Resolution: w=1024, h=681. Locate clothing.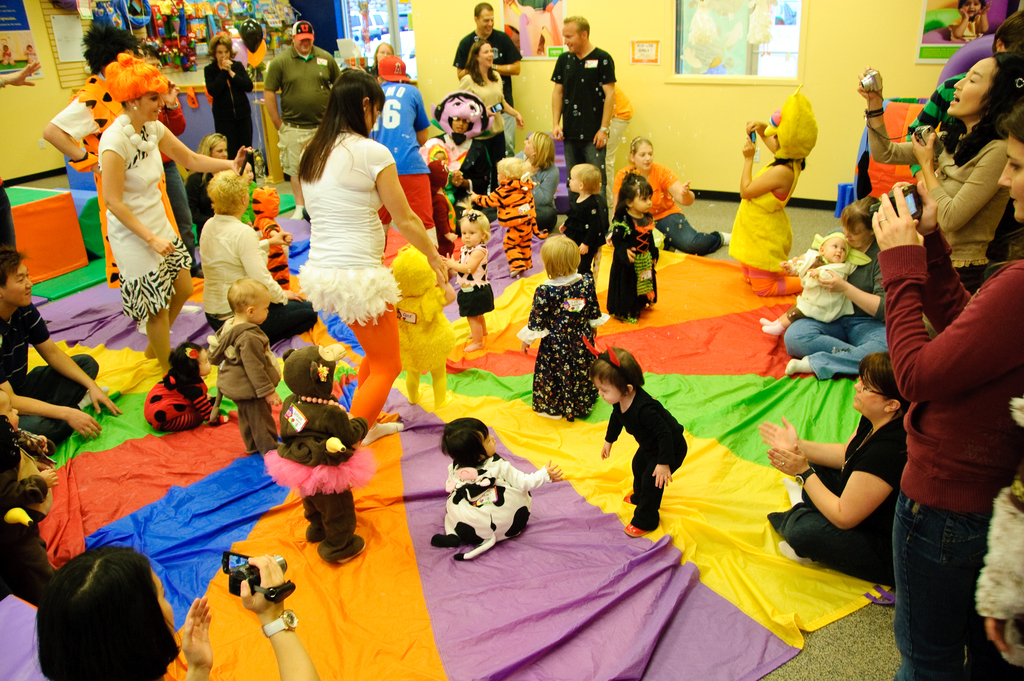
(603, 77, 634, 182).
